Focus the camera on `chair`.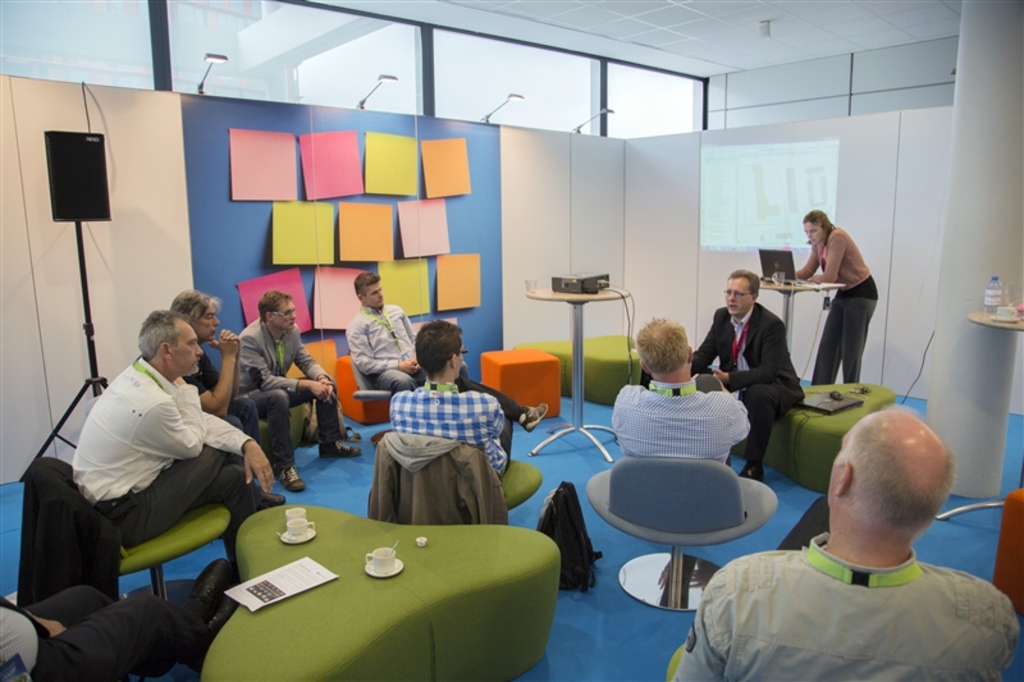
Focus region: bbox(365, 441, 547, 523).
